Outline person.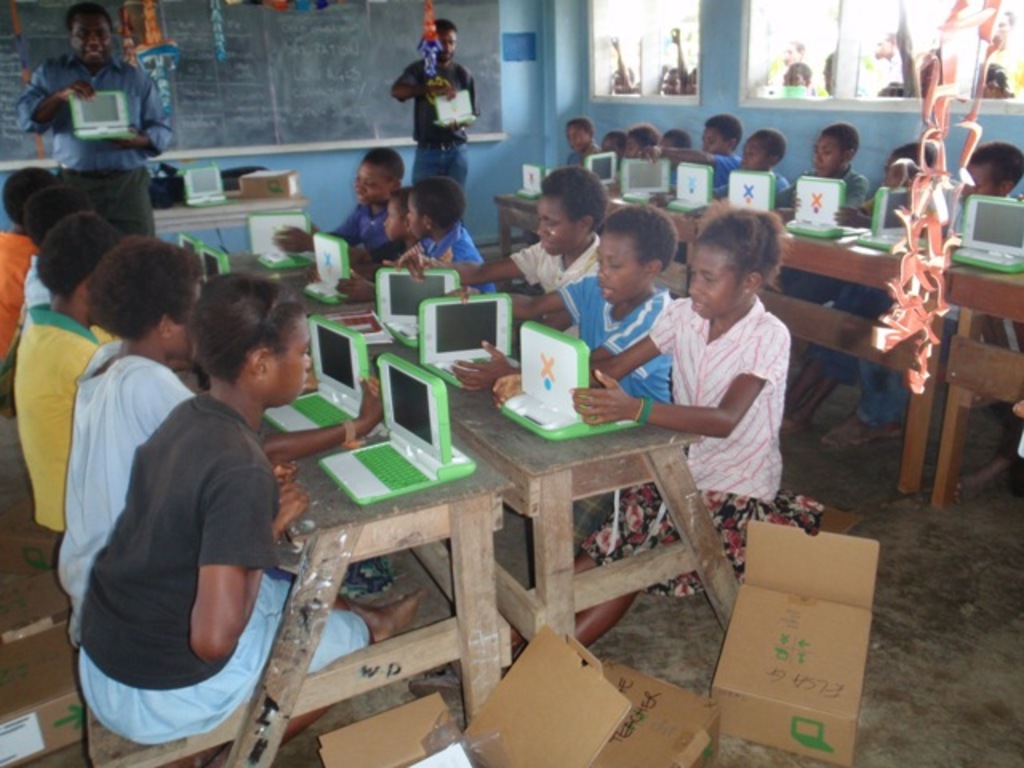
Outline: (6, 173, 99, 341).
